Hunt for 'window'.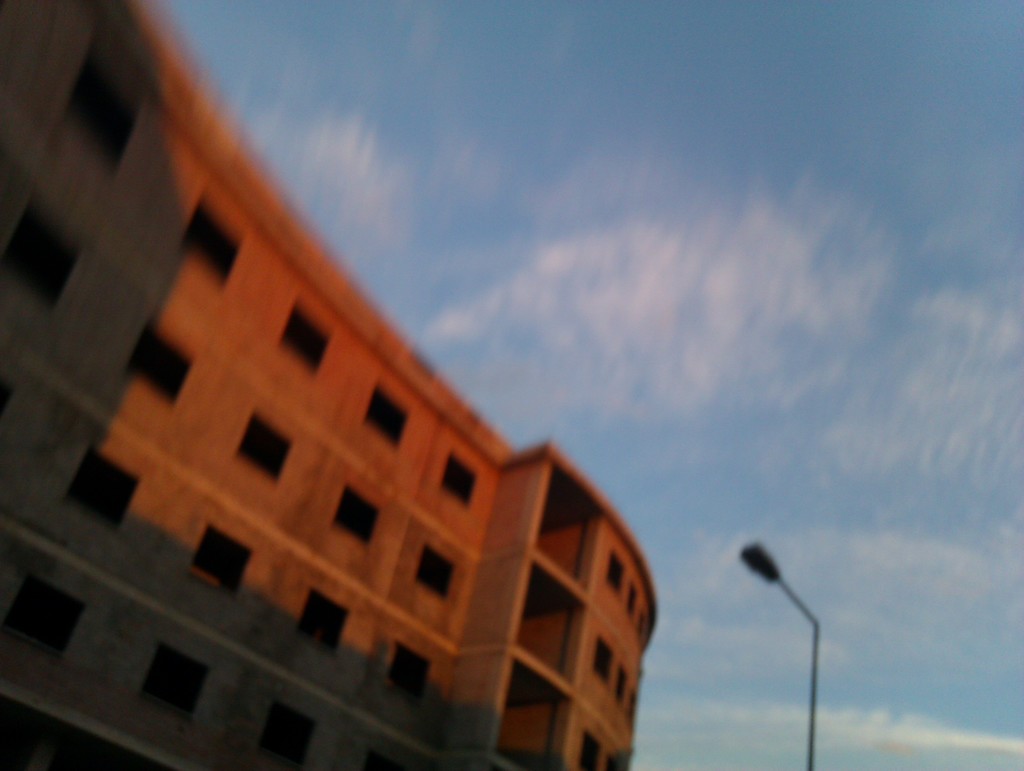
Hunted down at [433, 452, 487, 519].
